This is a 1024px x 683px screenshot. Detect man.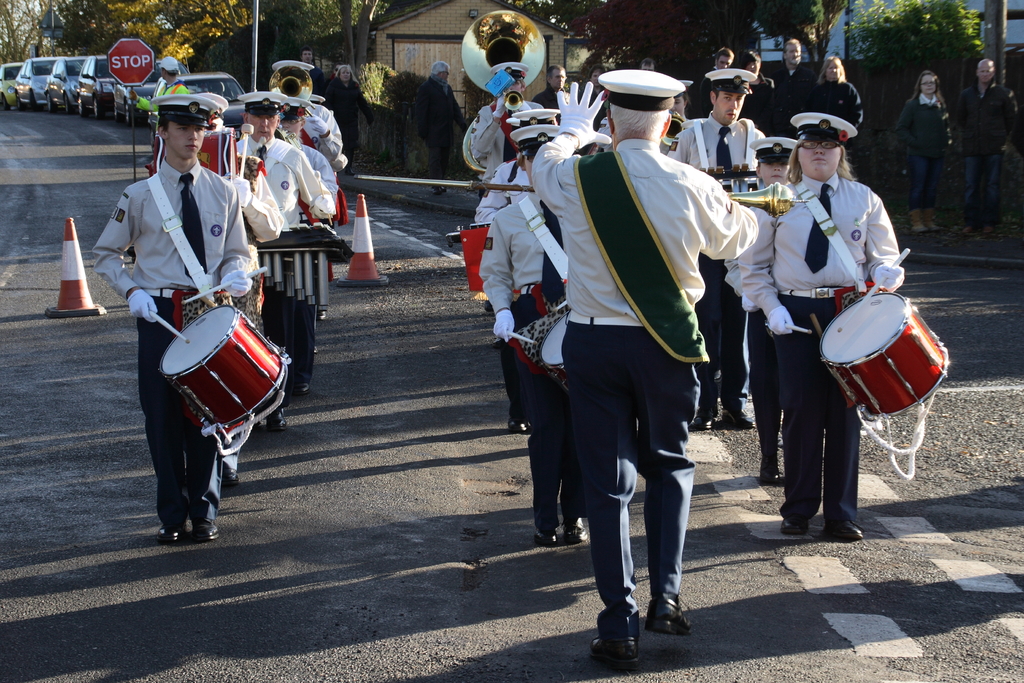
crop(667, 45, 758, 431).
